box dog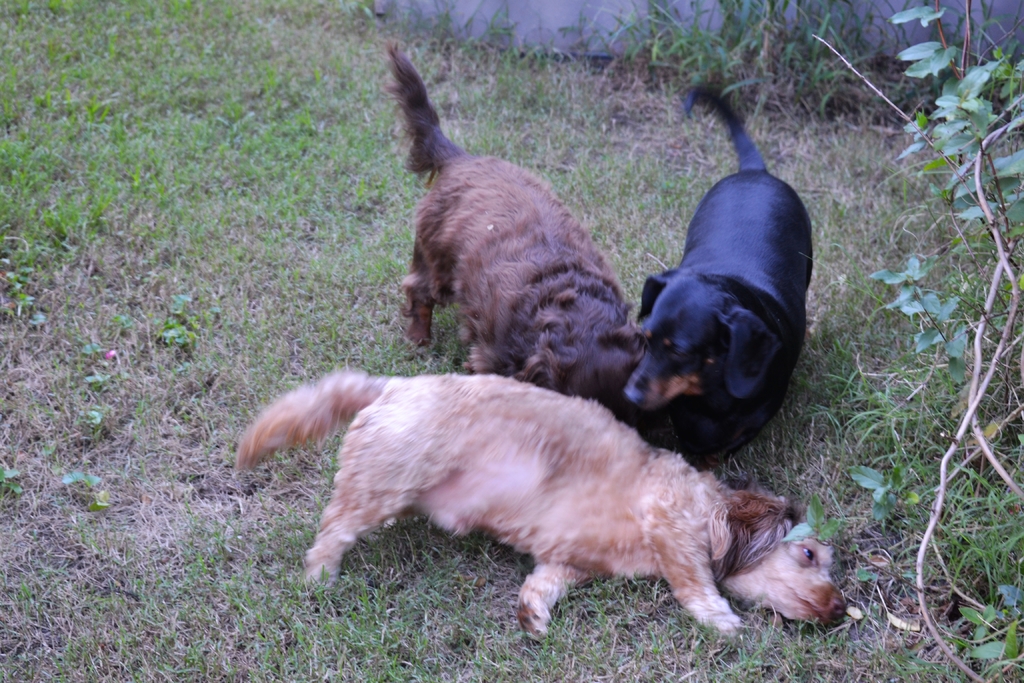
crop(235, 367, 846, 650)
